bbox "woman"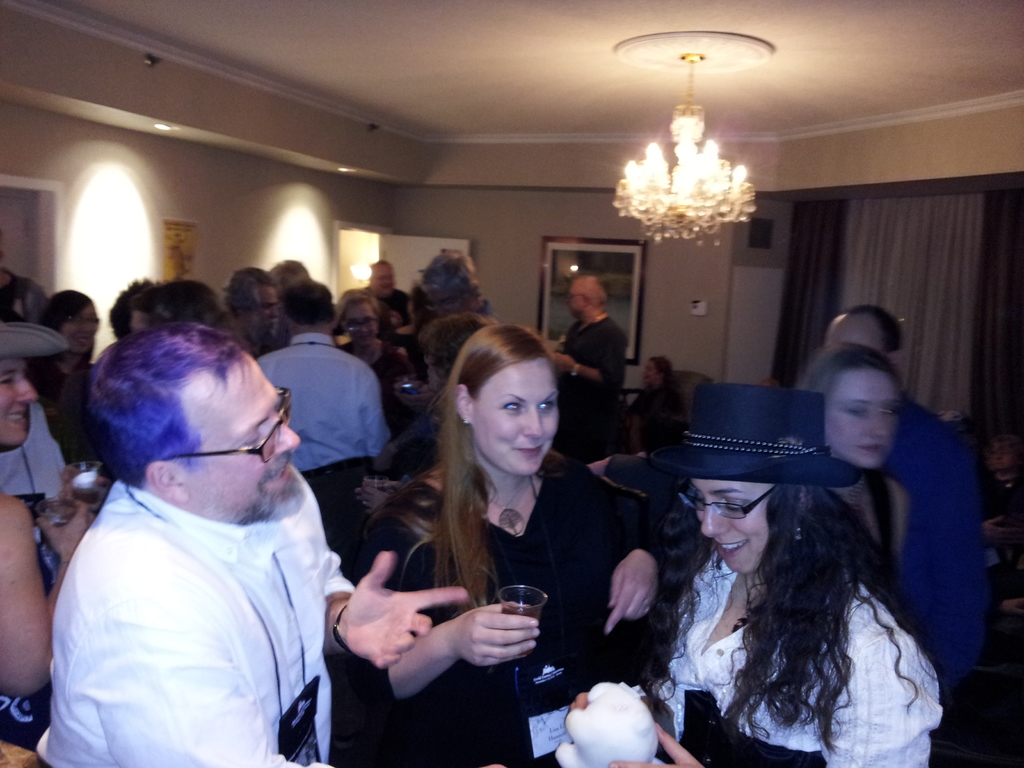
[x1=333, y1=321, x2=664, y2=767]
